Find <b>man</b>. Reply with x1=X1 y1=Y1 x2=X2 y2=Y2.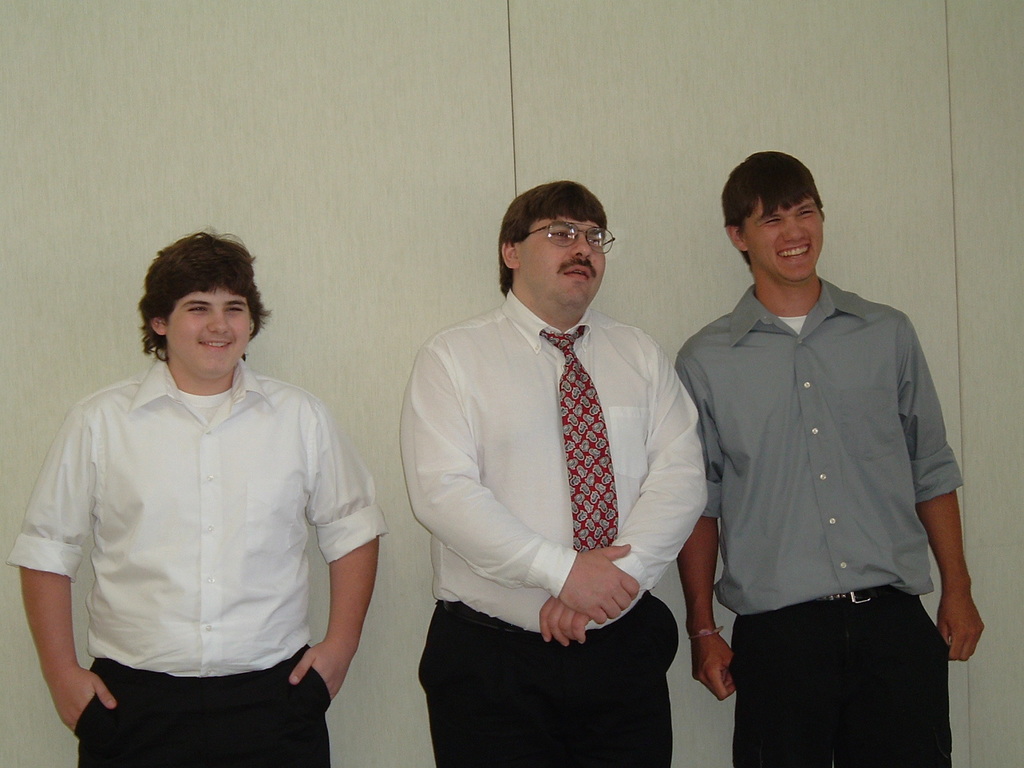
x1=671 y1=149 x2=983 y2=767.
